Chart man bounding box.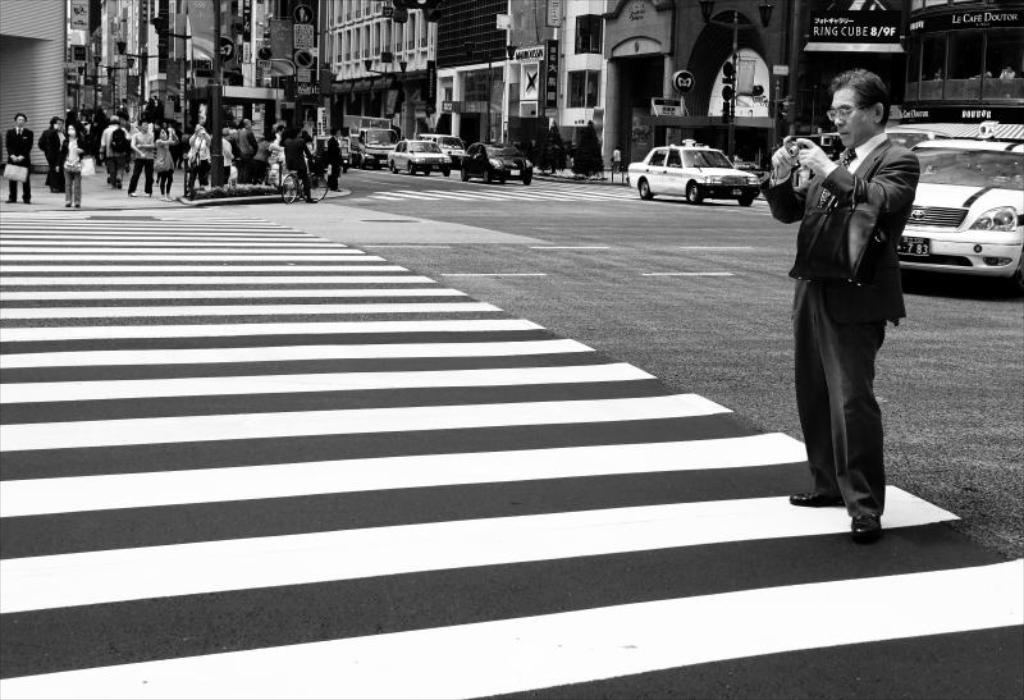
Charted: bbox=(134, 115, 154, 198).
